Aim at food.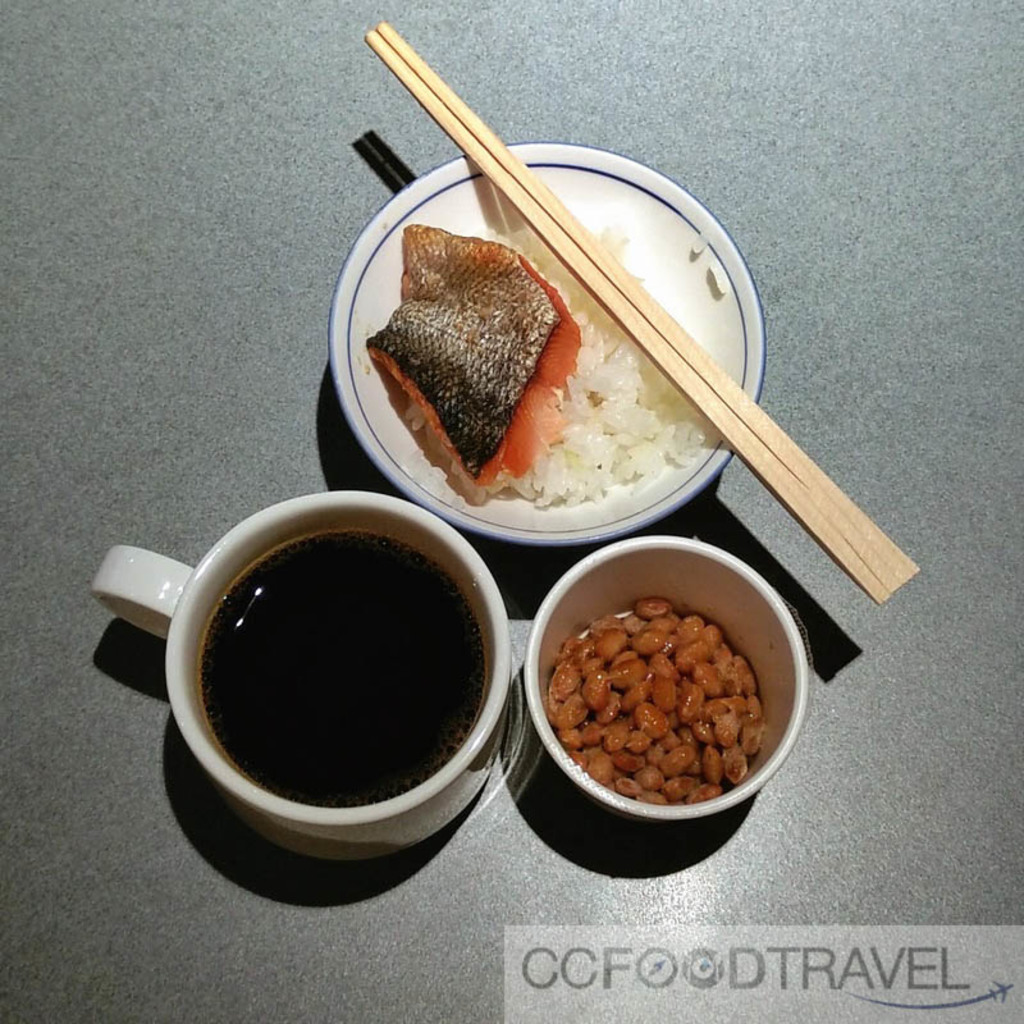
Aimed at bbox(358, 219, 708, 513).
